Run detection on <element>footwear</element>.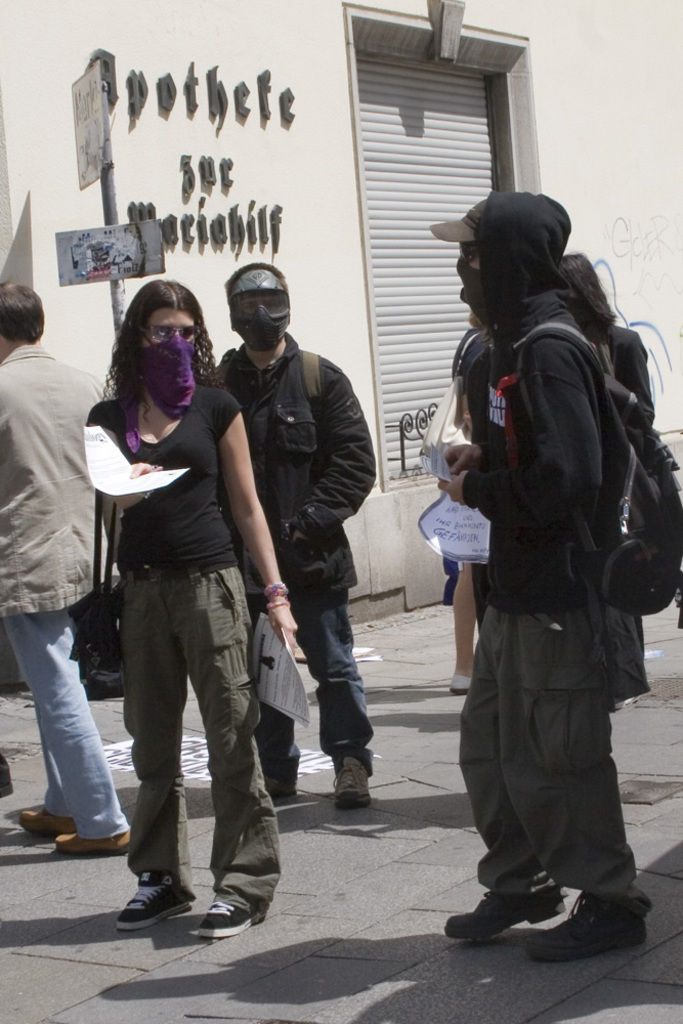
Result: rect(54, 829, 132, 861).
